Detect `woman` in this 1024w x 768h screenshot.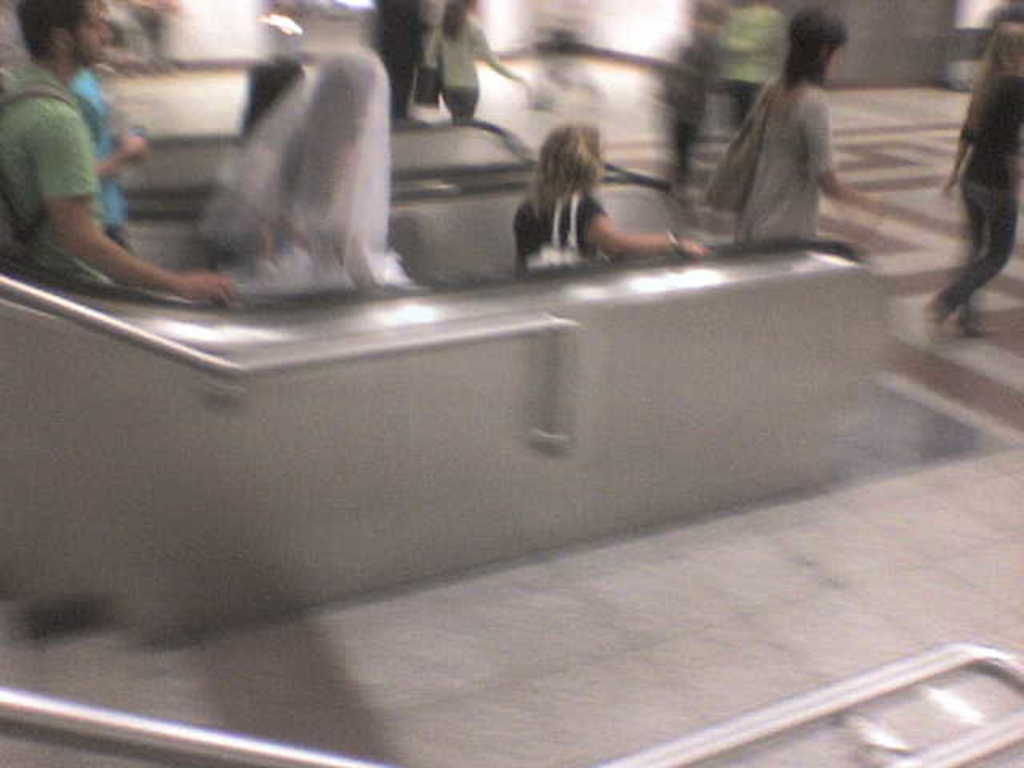
Detection: (922,14,1022,355).
